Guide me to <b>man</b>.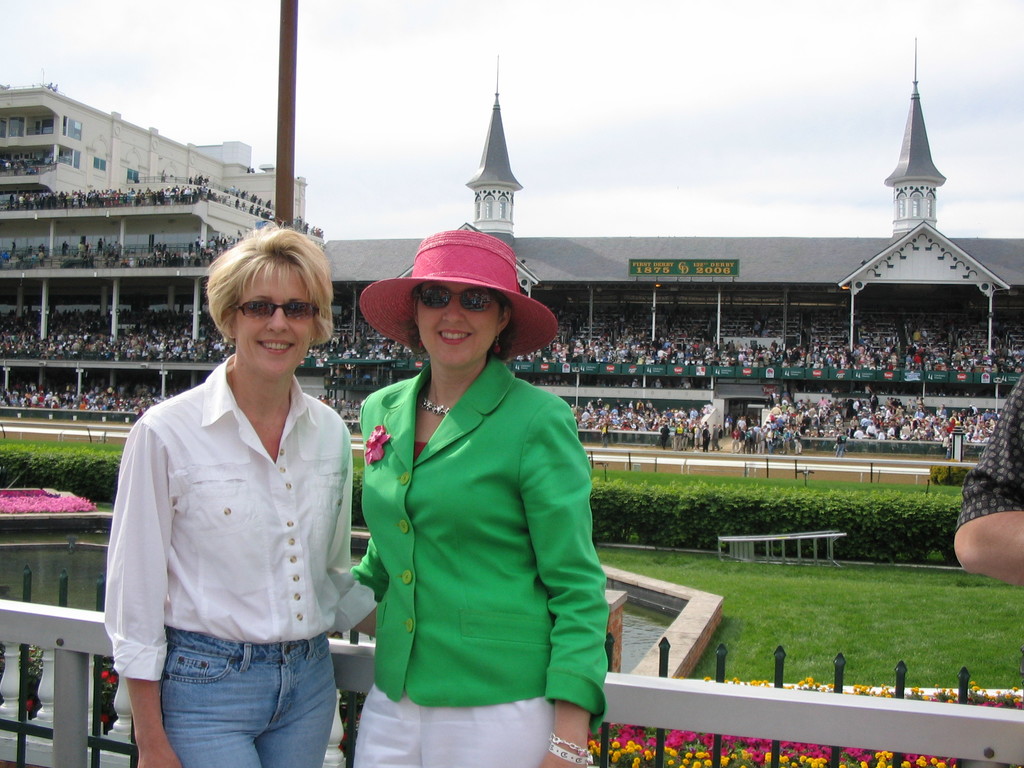
Guidance: <region>698, 423, 712, 455</region>.
